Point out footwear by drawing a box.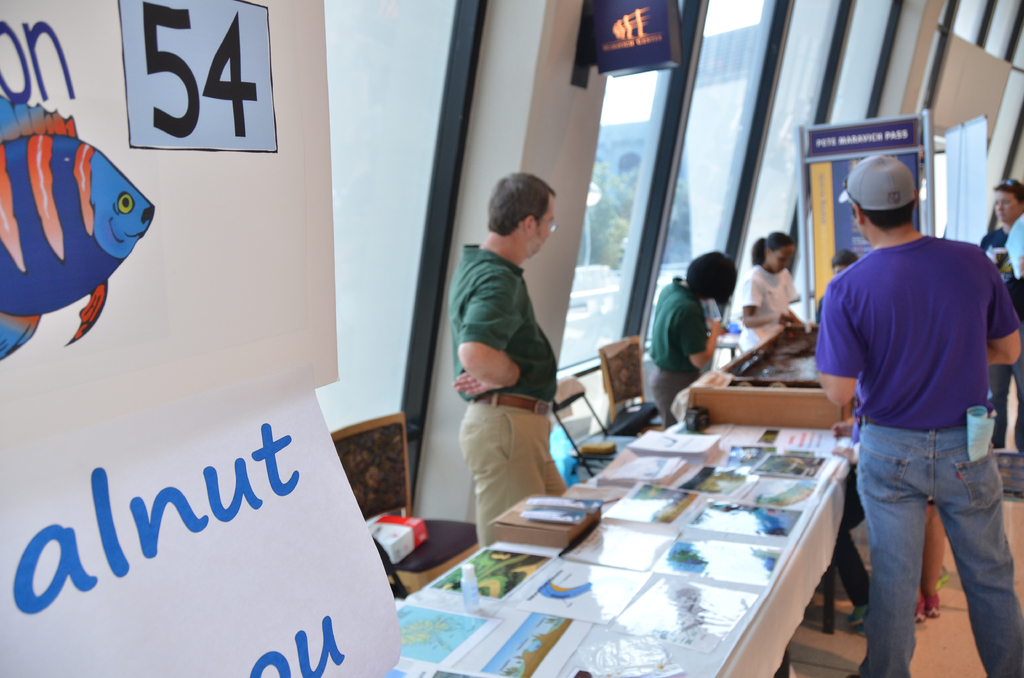
(845, 597, 868, 627).
